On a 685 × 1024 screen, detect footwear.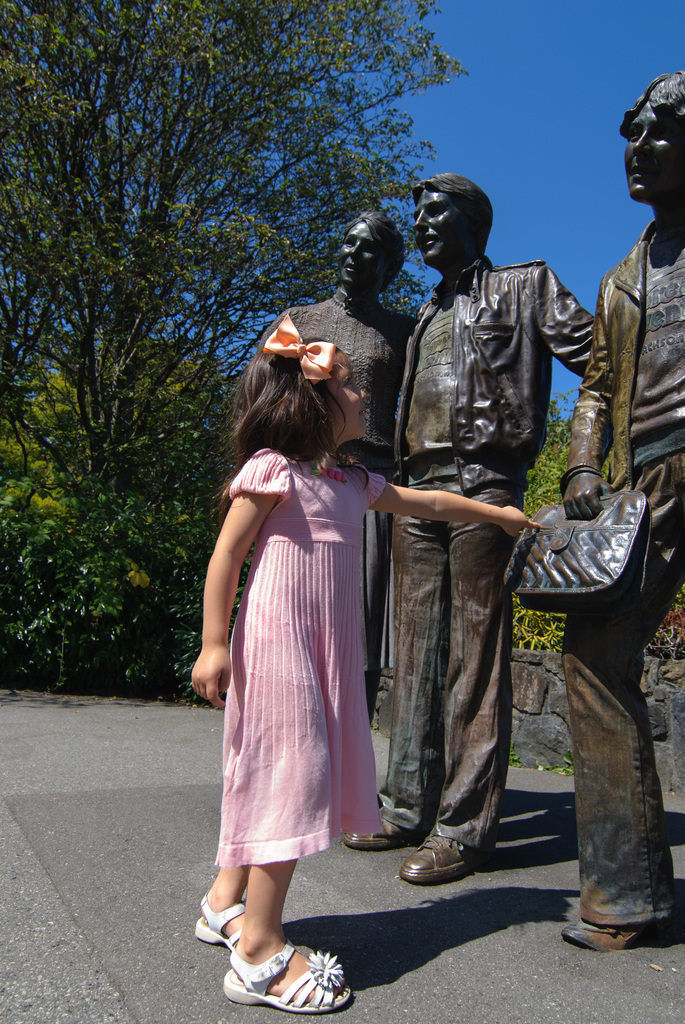
343,817,427,853.
